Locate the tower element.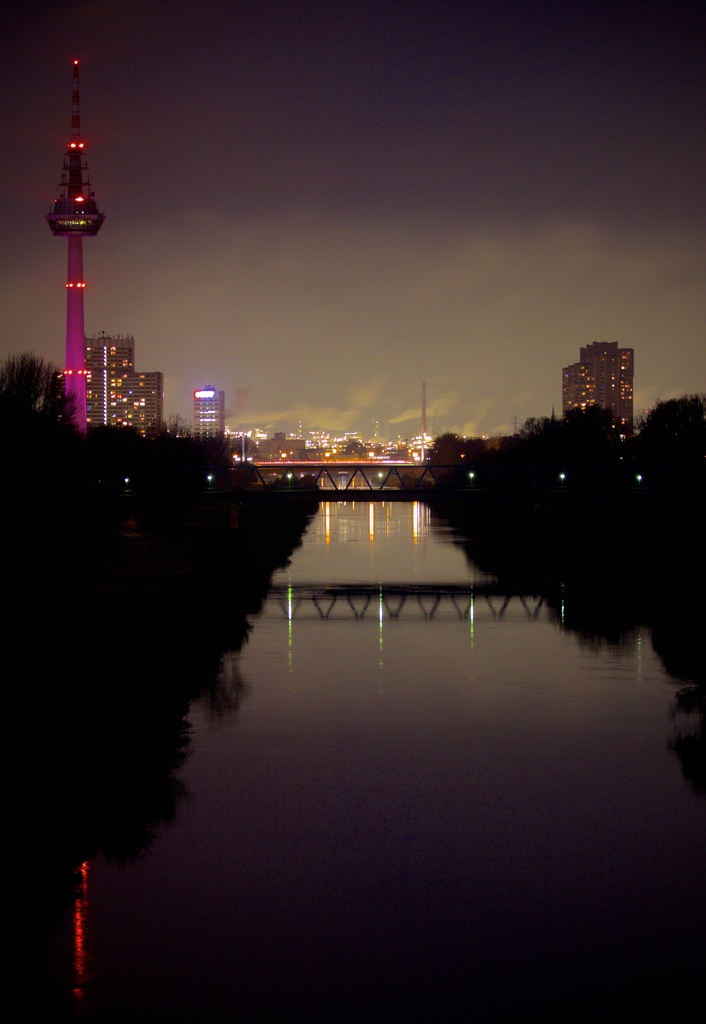
Element bbox: x1=552 y1=336 x2=634 y2=465.
